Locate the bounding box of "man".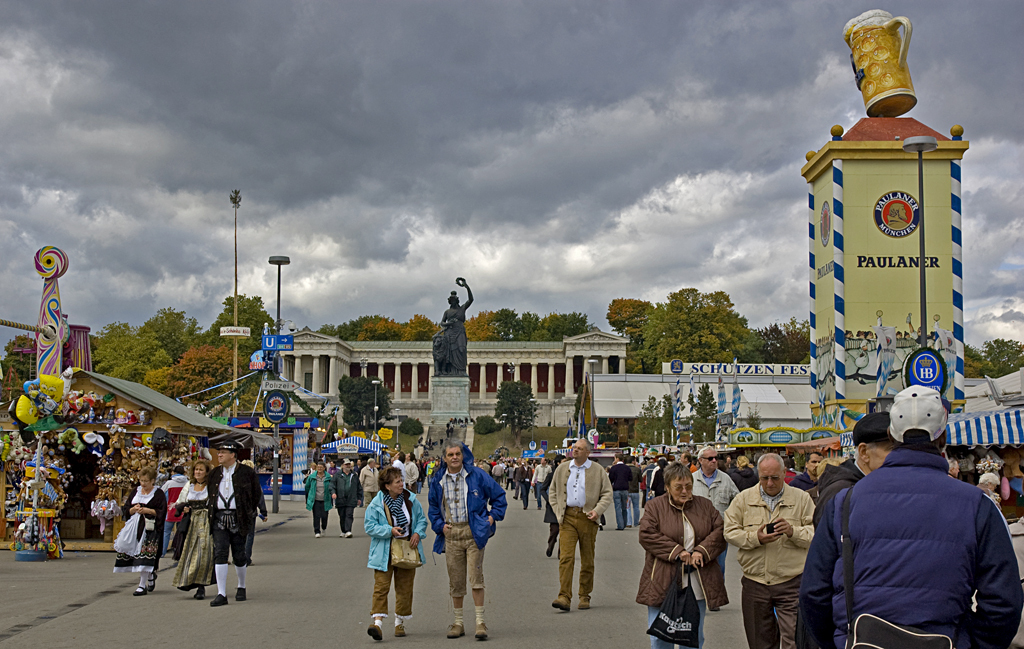
Bounding box: 545,439,612,606.
